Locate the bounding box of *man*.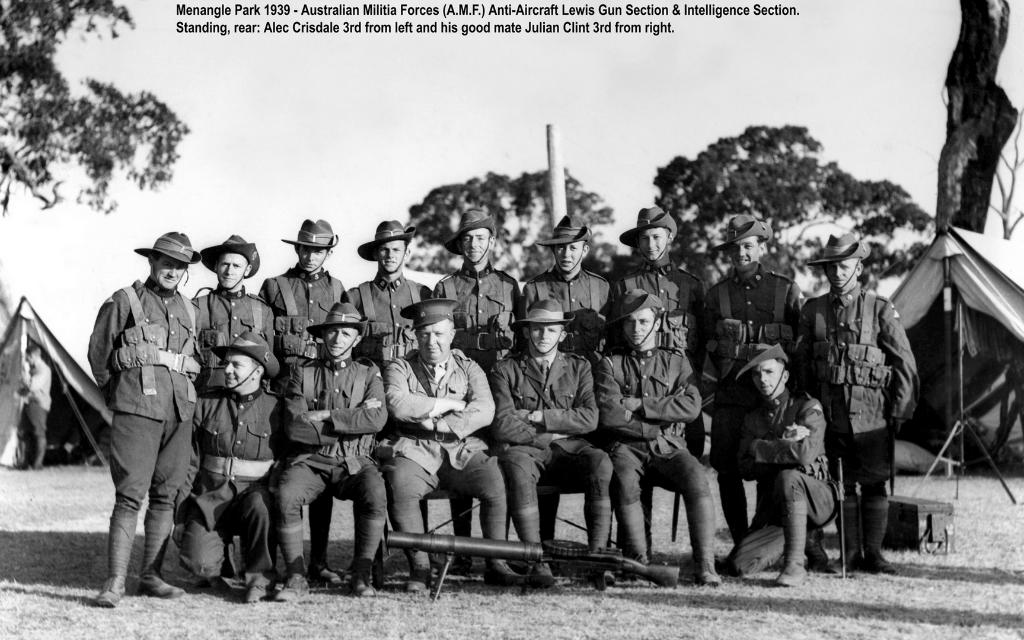
Bounding box: (706, 219, 810, 570).
